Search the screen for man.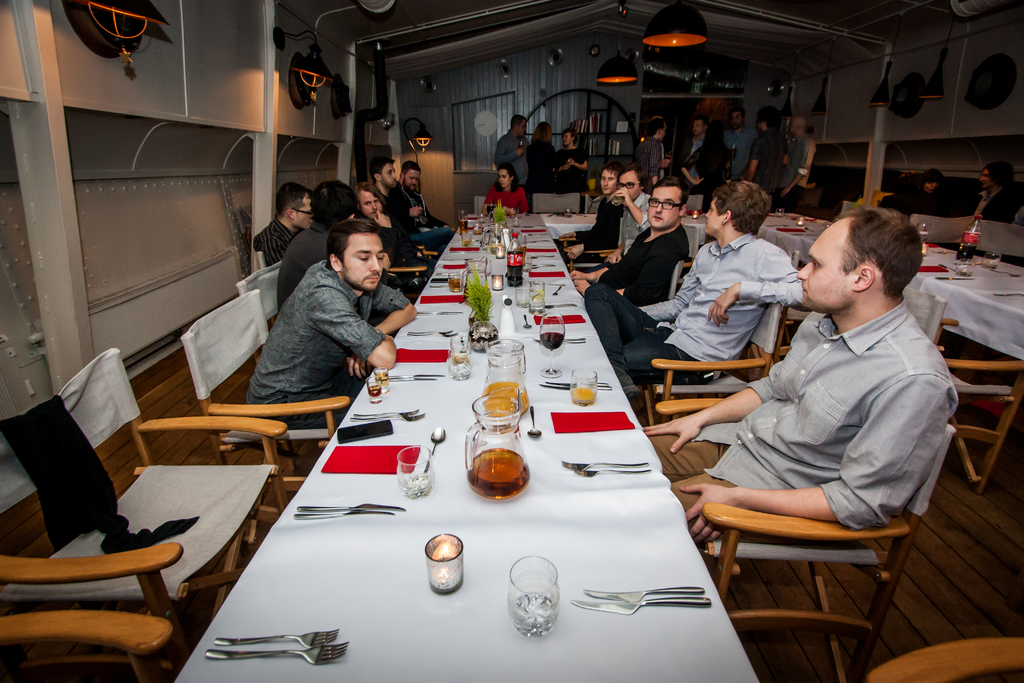
Found at <box>631,115,660,193</box>.
